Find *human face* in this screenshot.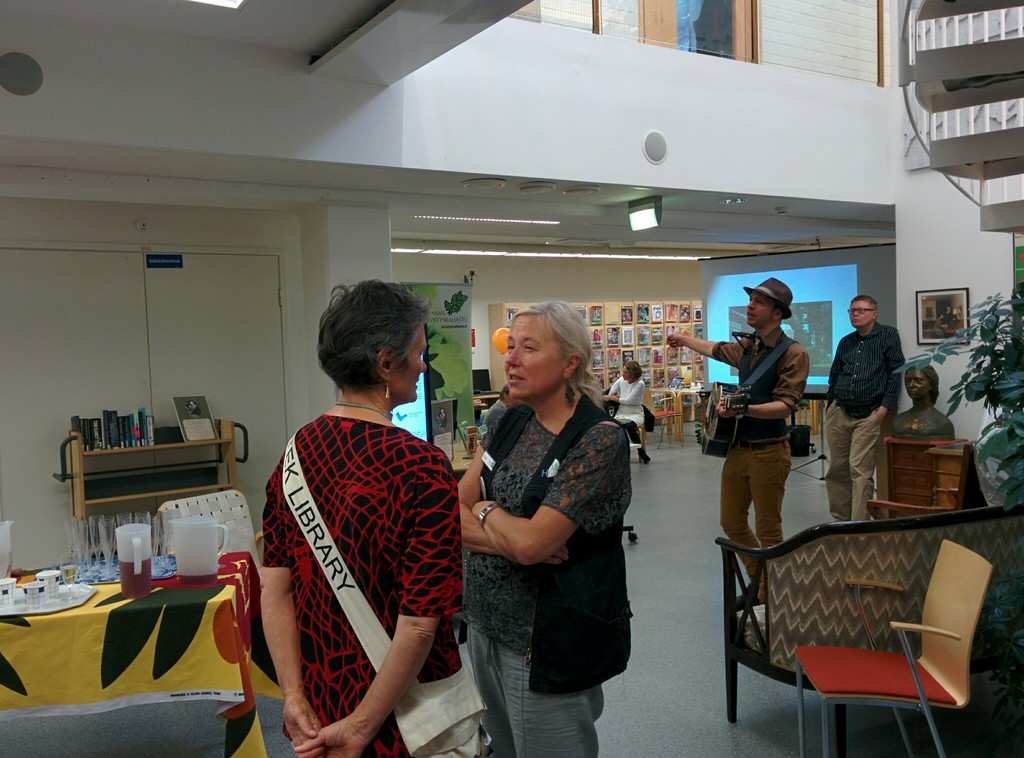
The bounding box for *human face* is Rect(904, 373, 927, 399).
